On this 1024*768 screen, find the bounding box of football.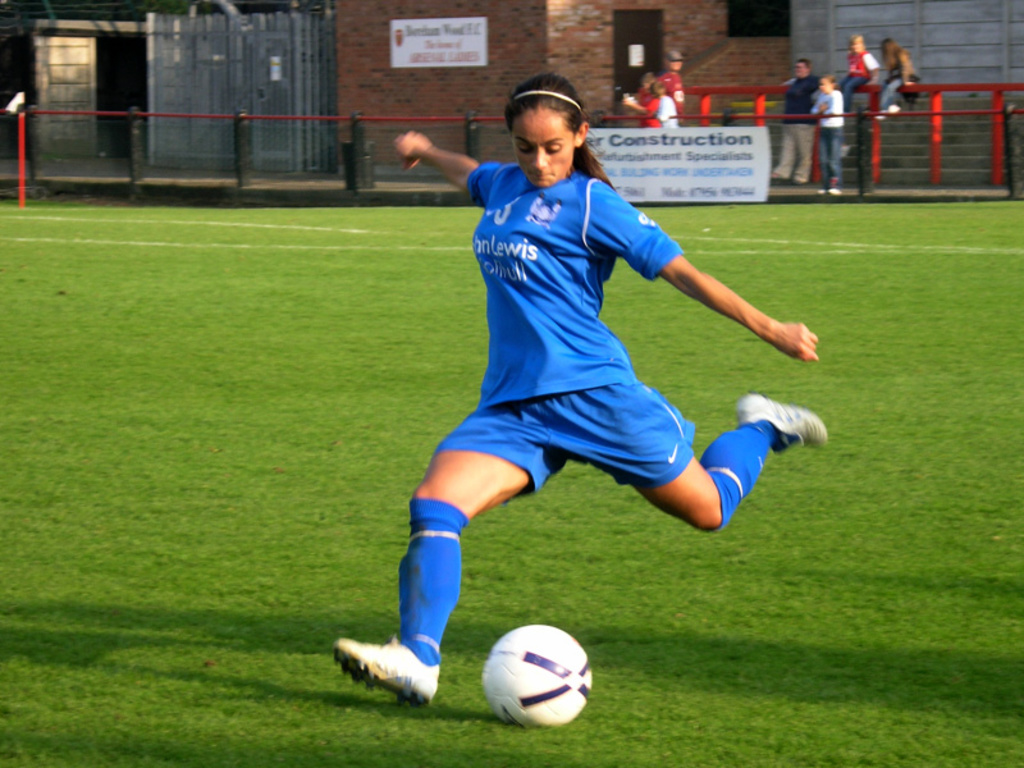
Bounding box: [left=477, top=626, right=594, bottom=728].
